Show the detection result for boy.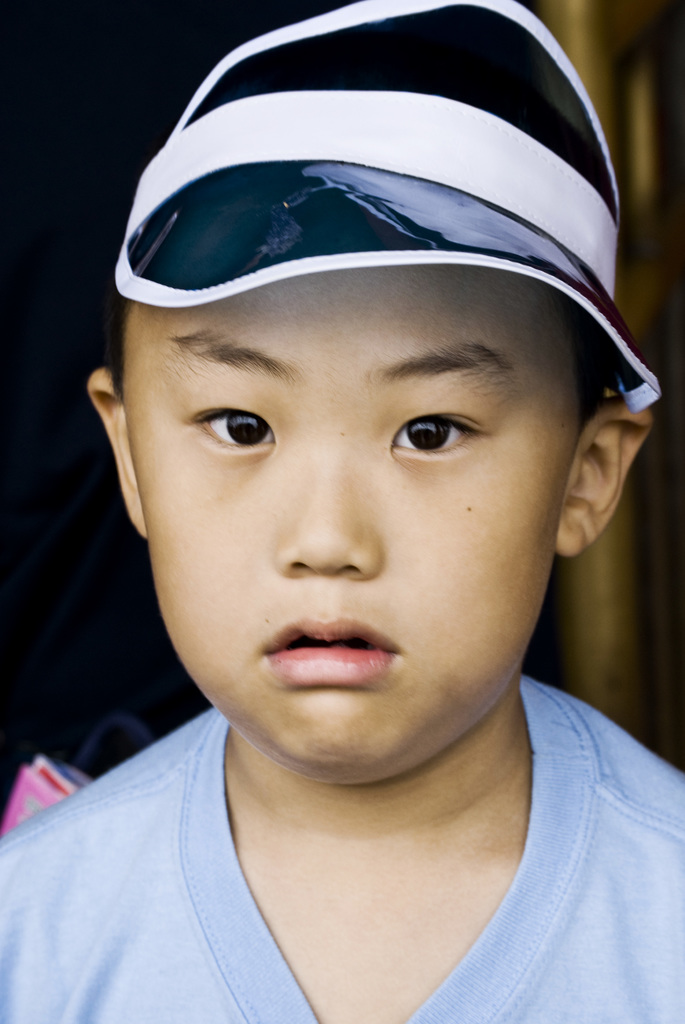
[0,0,684,1023].
